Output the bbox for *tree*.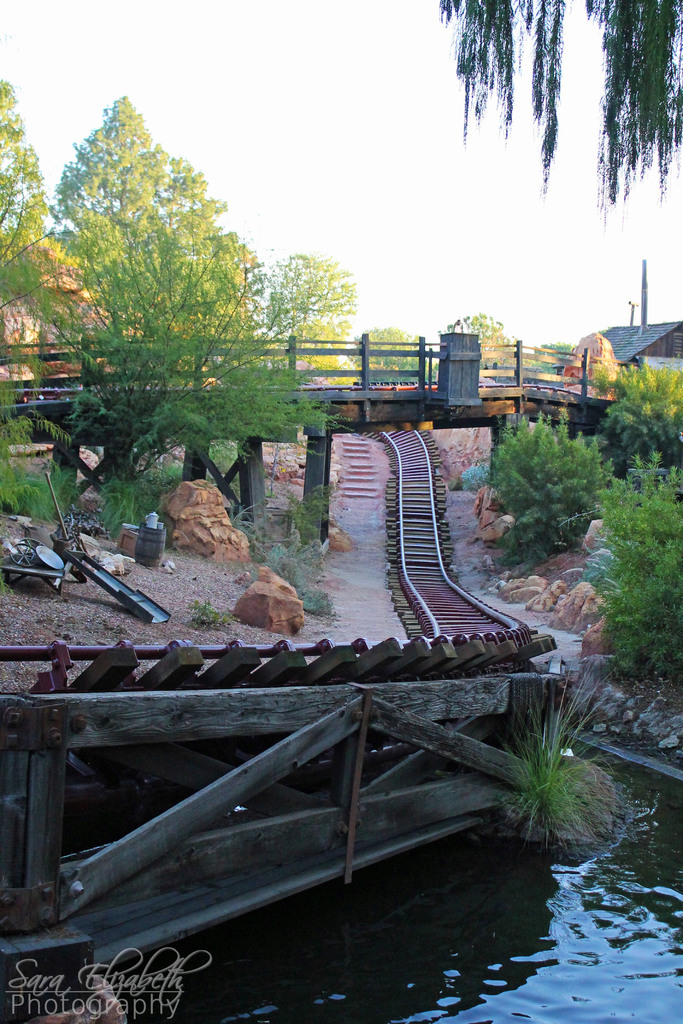
detection(39, 94, 262, 386).
